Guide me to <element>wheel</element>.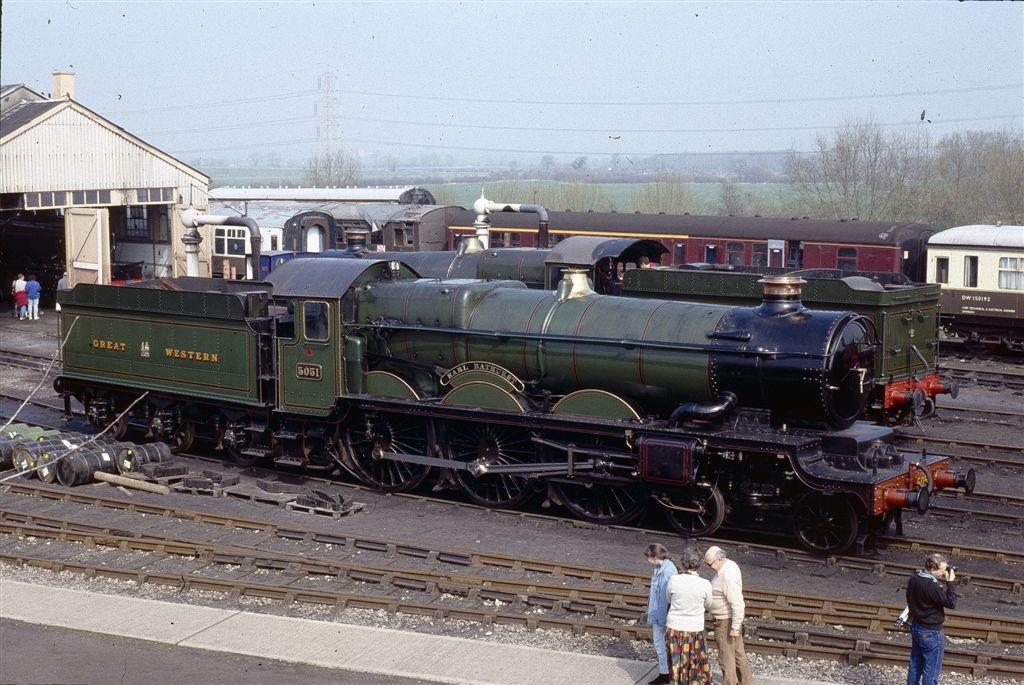
Guidance: x1=441, y1=418, x2=535, y2=503.
